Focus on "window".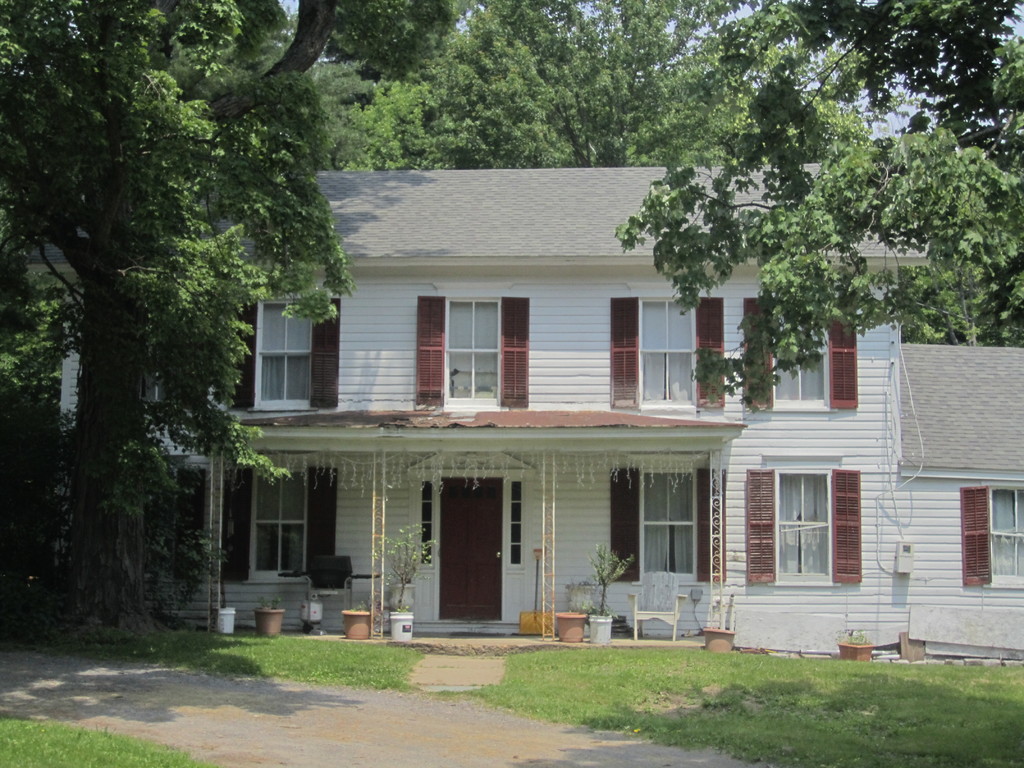
Focused at [639, 470, 701, 580].
